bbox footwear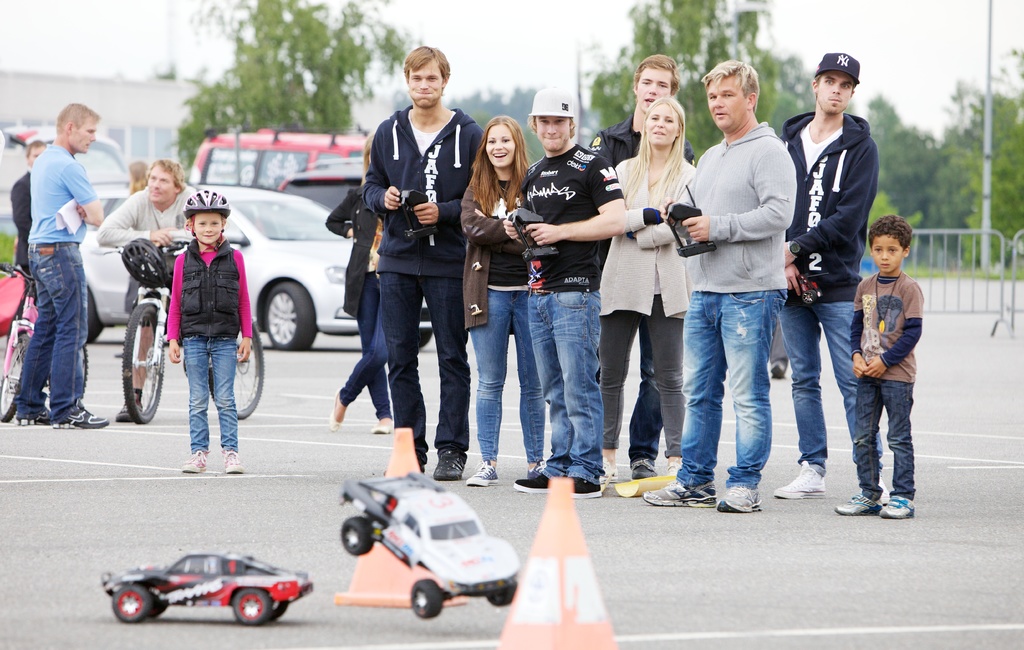
<region>435, 444, 460, 478</region>
